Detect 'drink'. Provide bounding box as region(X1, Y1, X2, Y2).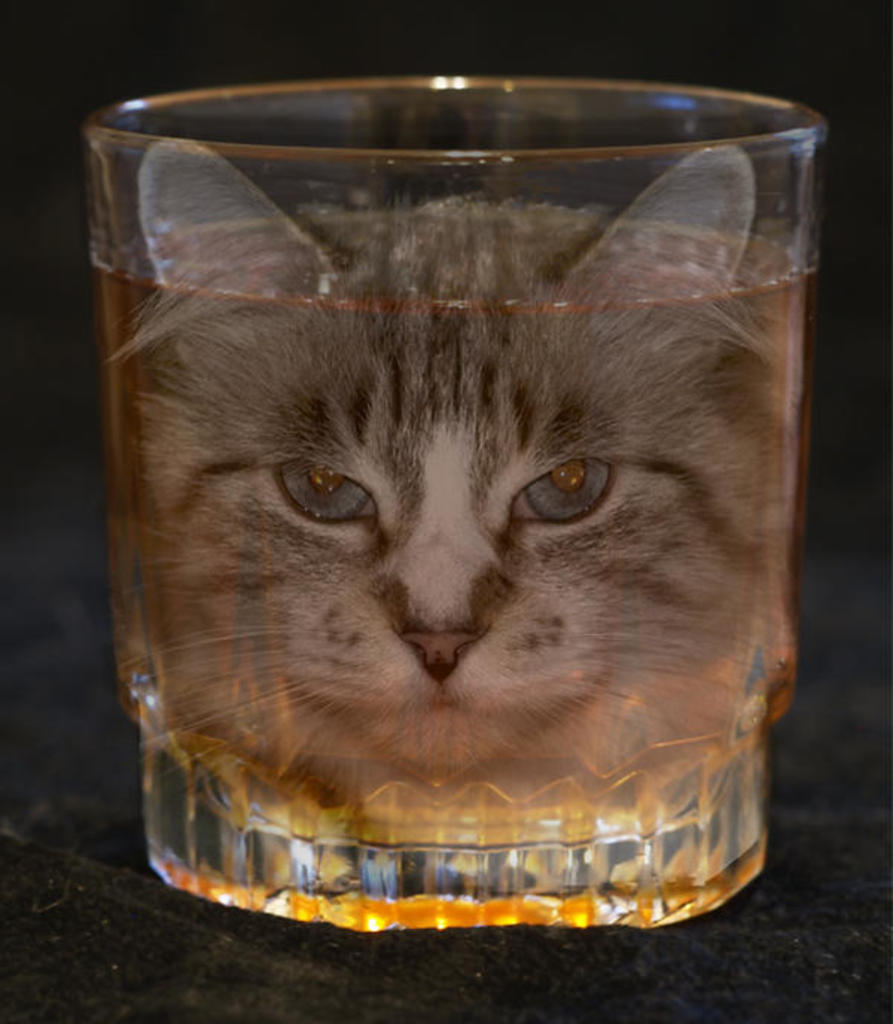
region(95, 201, 802, 848).
